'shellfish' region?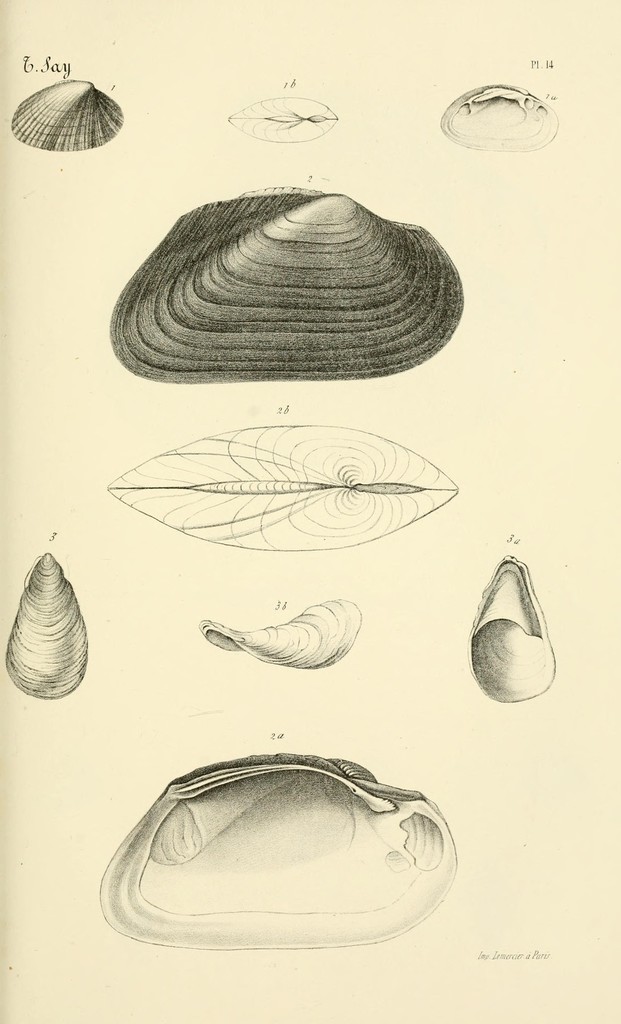
BBox(110, 187, 471, 390)
